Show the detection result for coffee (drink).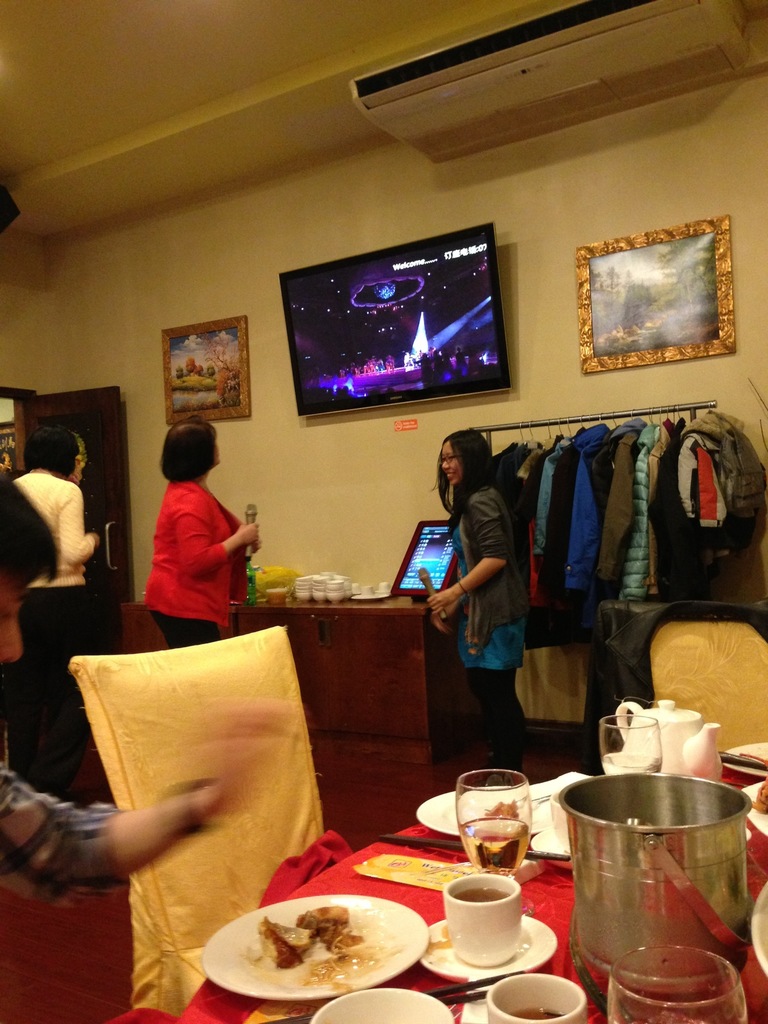
pyautogui.locateOnScreen(446, 883, 520, 906).
